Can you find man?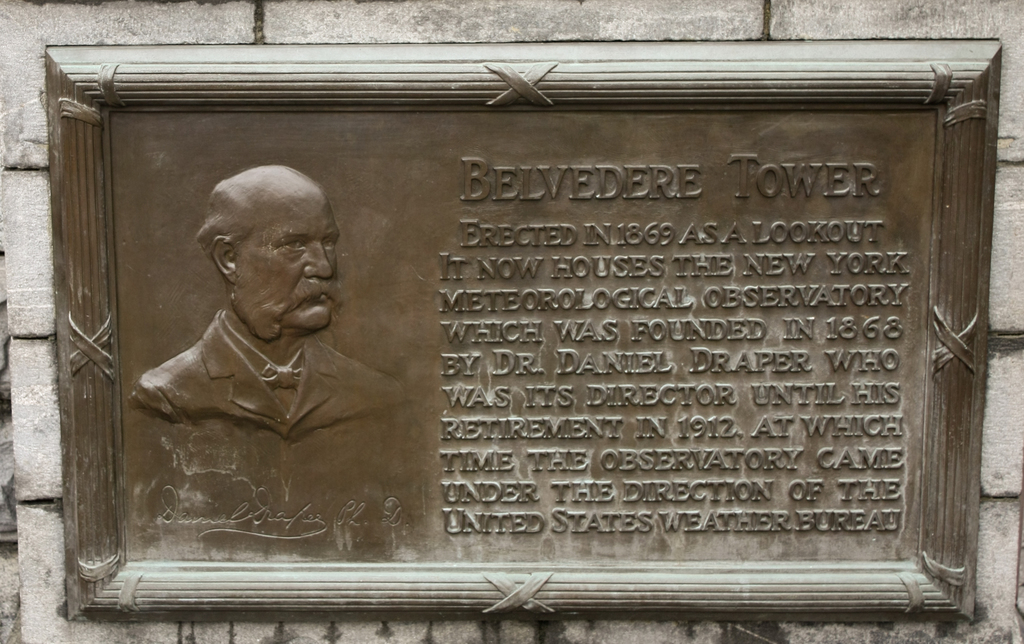
Yes, bounding box: x1=126 y1=162 x2=408 y2=438.
